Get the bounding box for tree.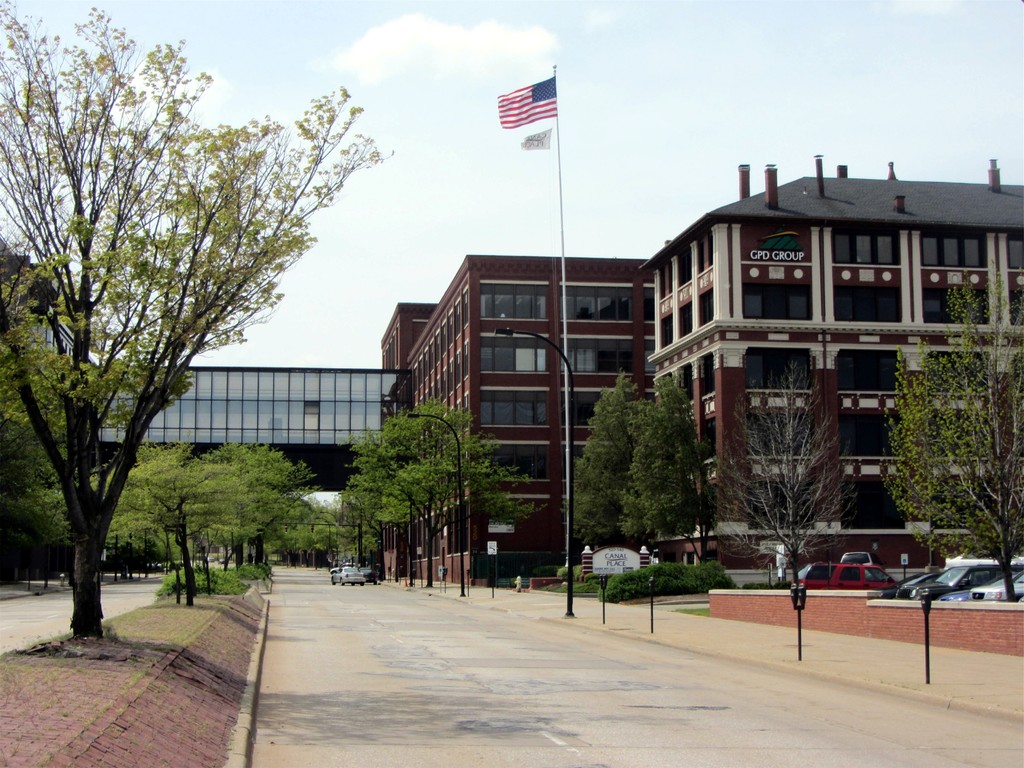
locate(884, 258, 1023, 603).
